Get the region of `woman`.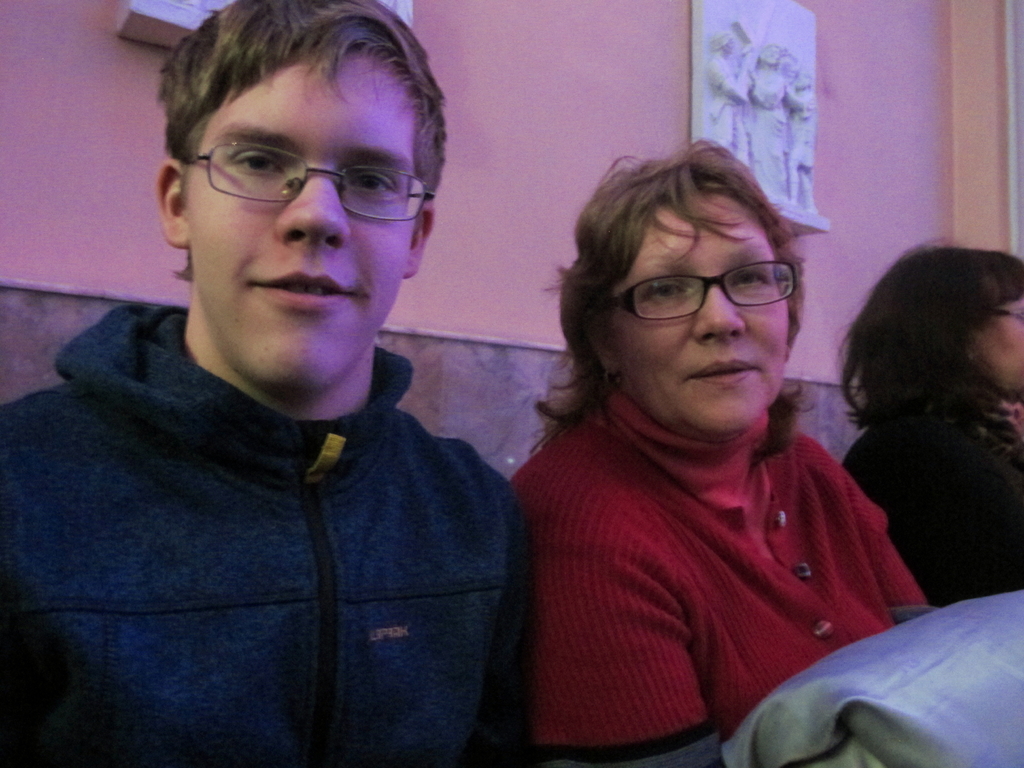
[842,244,1023,596].
